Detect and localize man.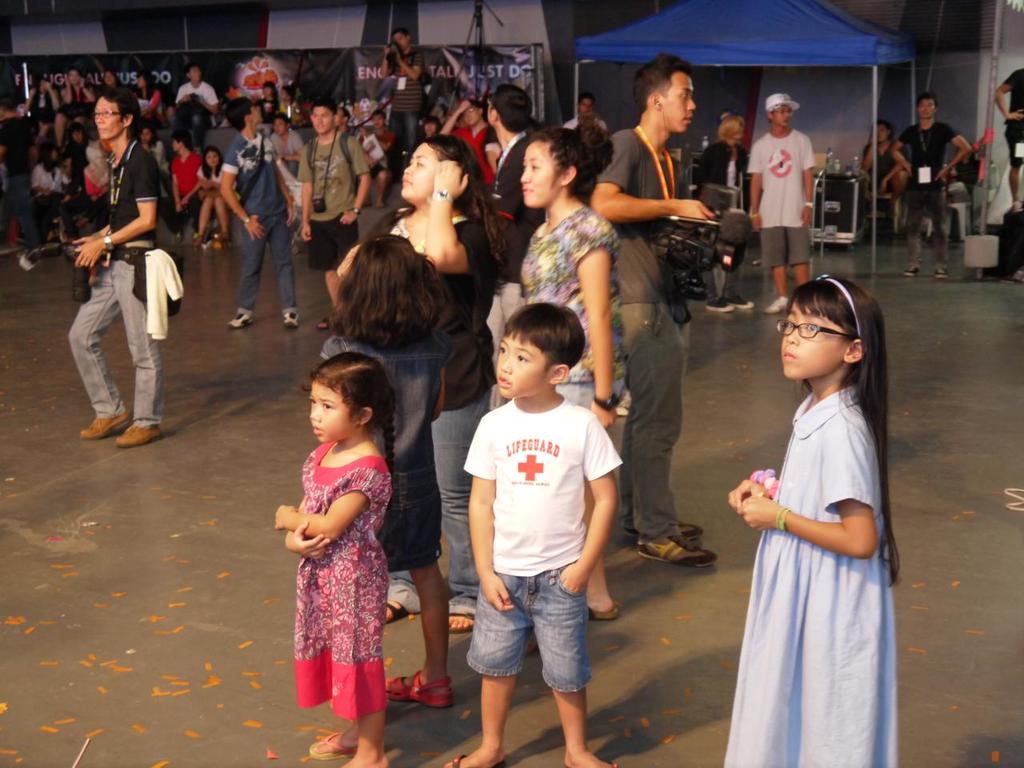
Localized at {"left": 62, "top": 94, "right": 184, "bottom": 444}.
